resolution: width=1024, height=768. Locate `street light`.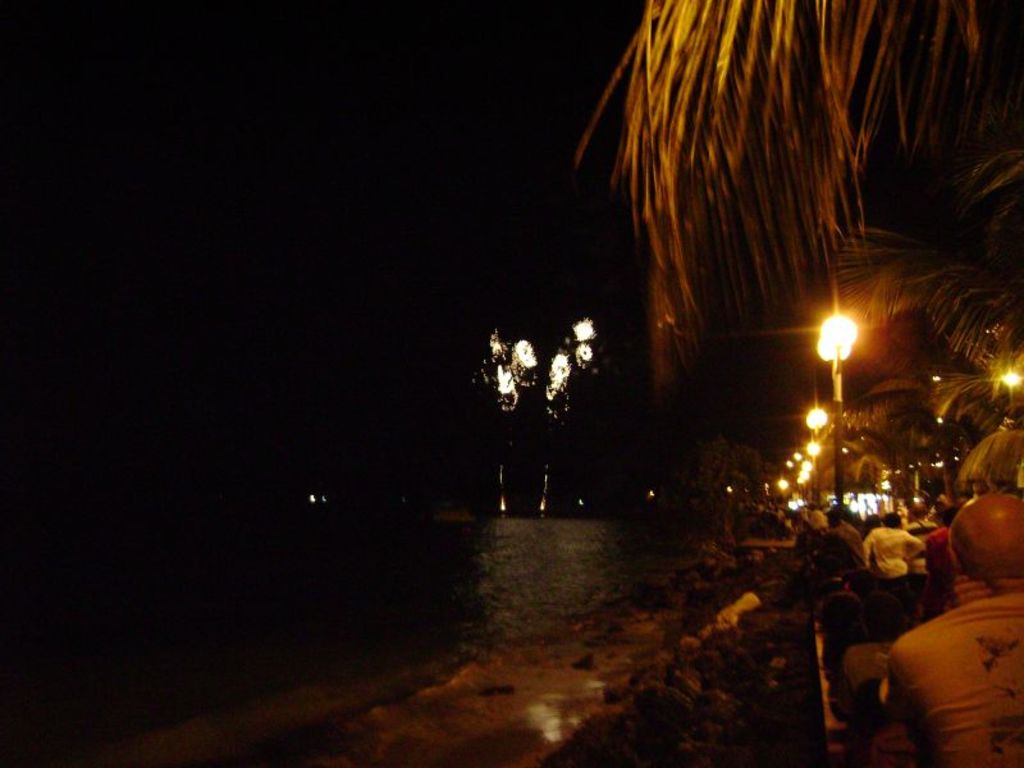
box(810, 407, 826, 430).
